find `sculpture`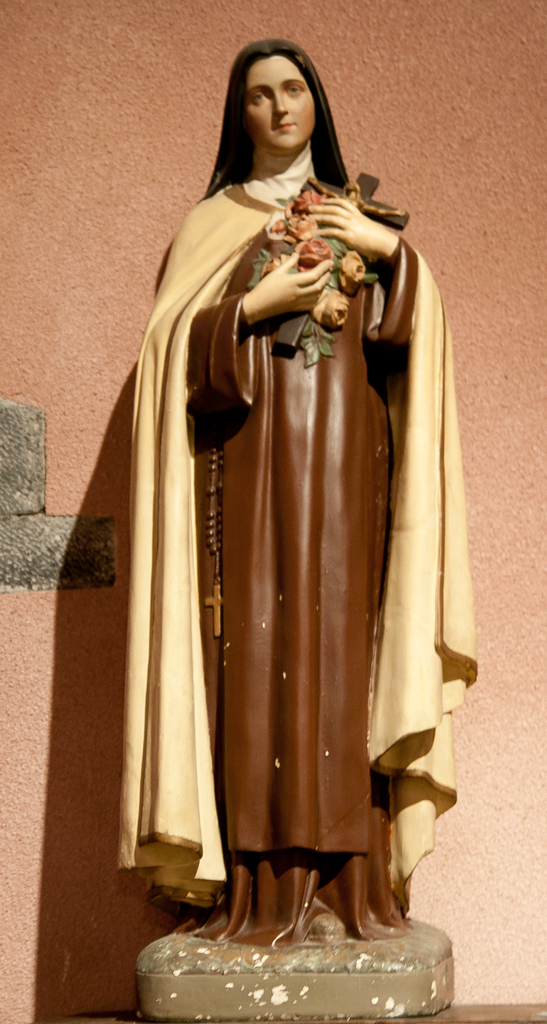
left=76, top=26, right=508, bottom=948
